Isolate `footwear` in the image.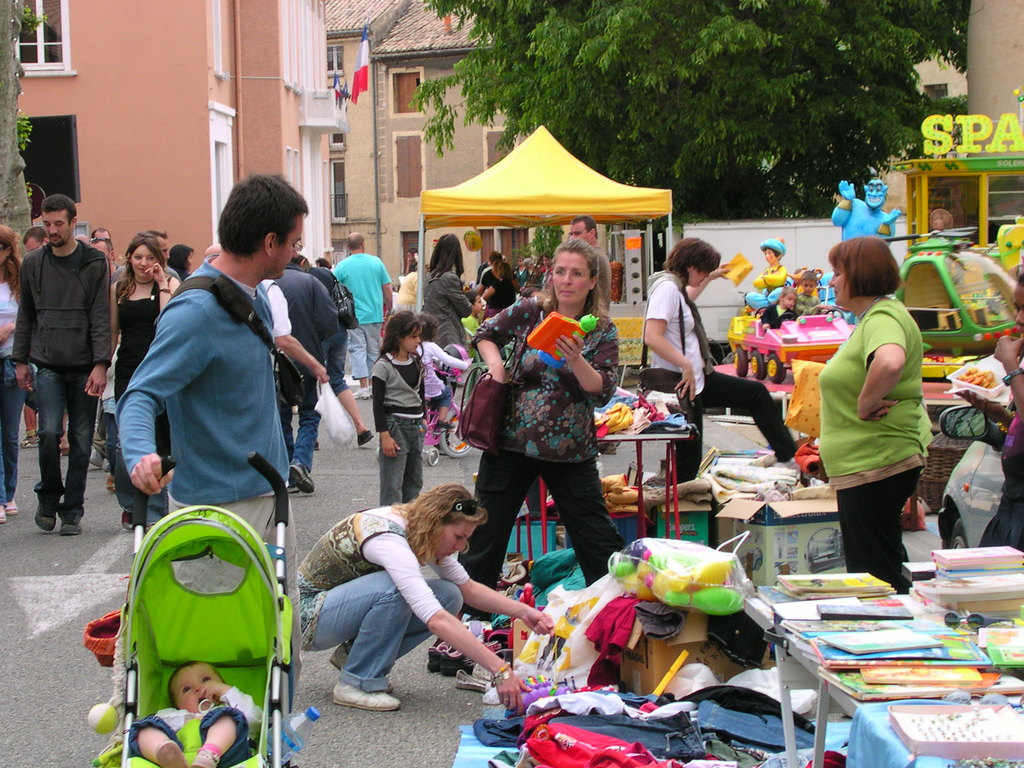
Isolated region: [left=328, top=679, right=403, bottom=711].
